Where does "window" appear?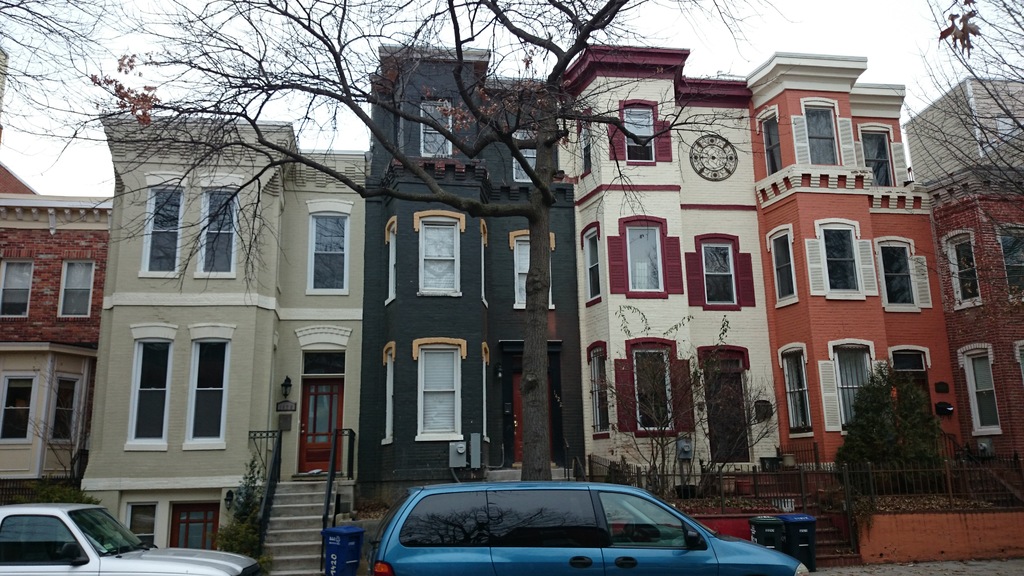
Appears at region(505, 132, 538, 188).
